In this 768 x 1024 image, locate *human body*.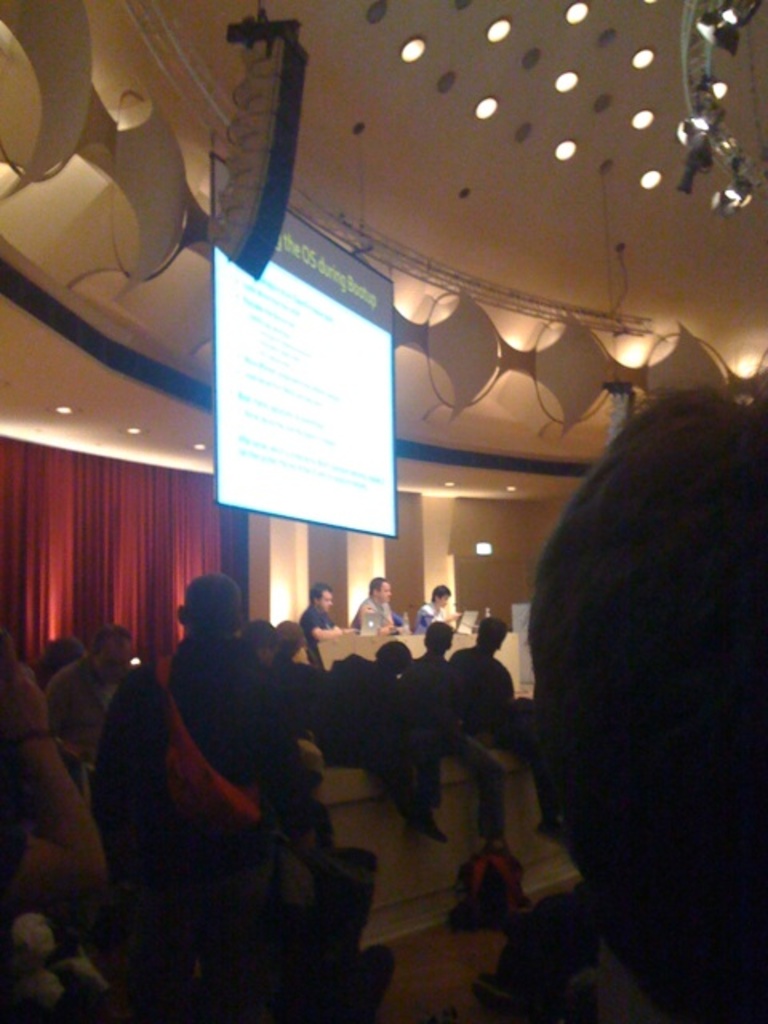
Bounding box: <bbox>307, 584, 346, 627</bbox>.
